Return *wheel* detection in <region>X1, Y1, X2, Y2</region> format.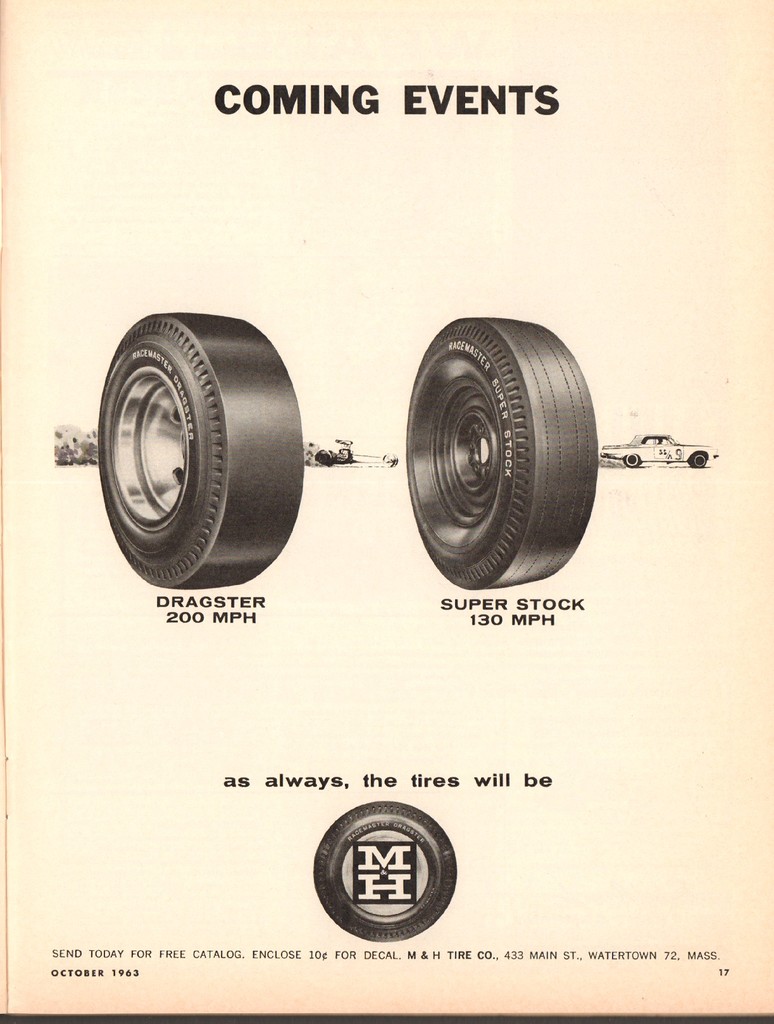
<region>688, 451, 709, 468</region>.
